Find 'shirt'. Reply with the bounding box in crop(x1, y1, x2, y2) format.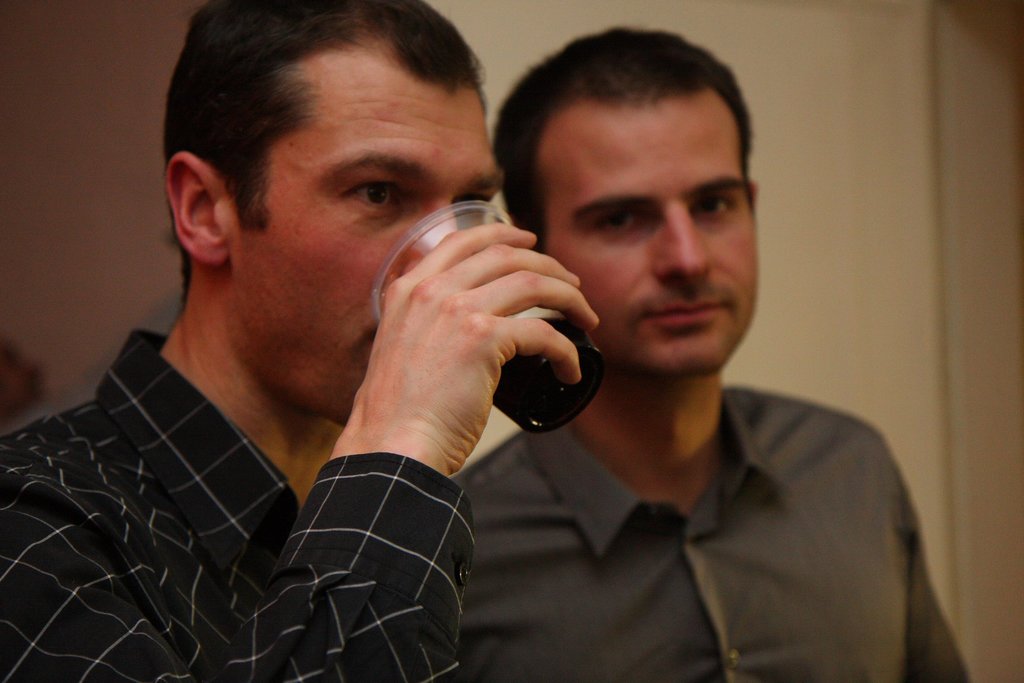
crop(0, 327, 477, 679).
